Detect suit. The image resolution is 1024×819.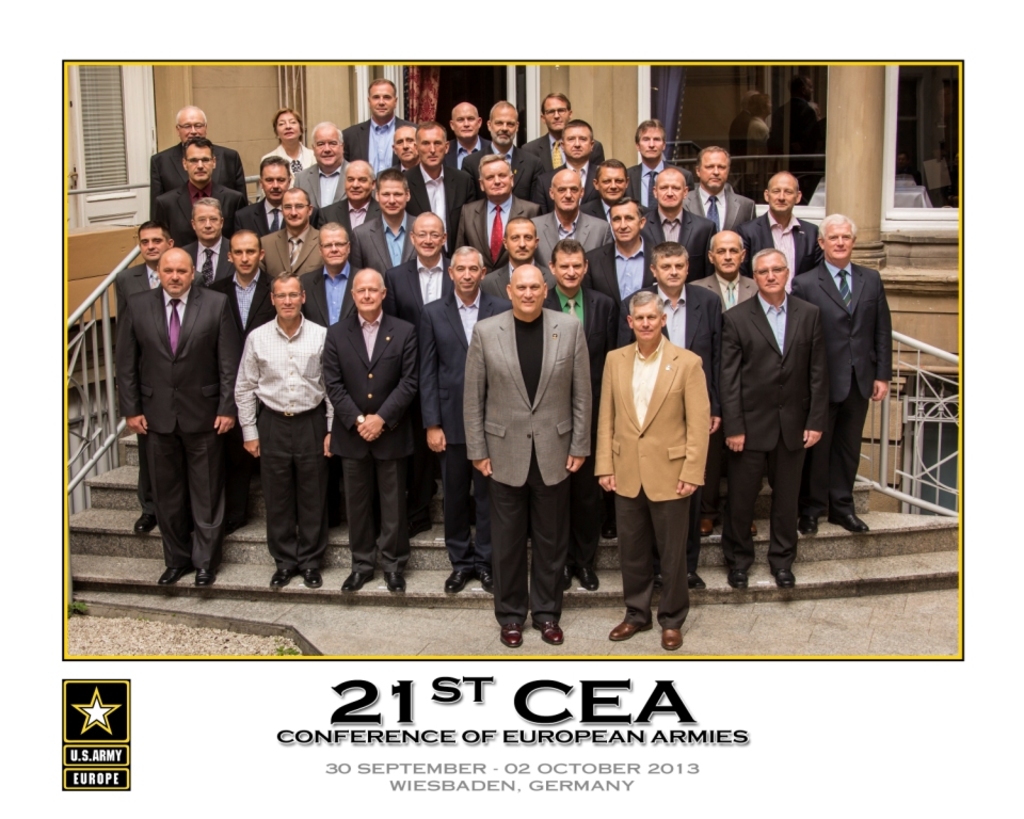
rect(402, 159, 479, 244).
